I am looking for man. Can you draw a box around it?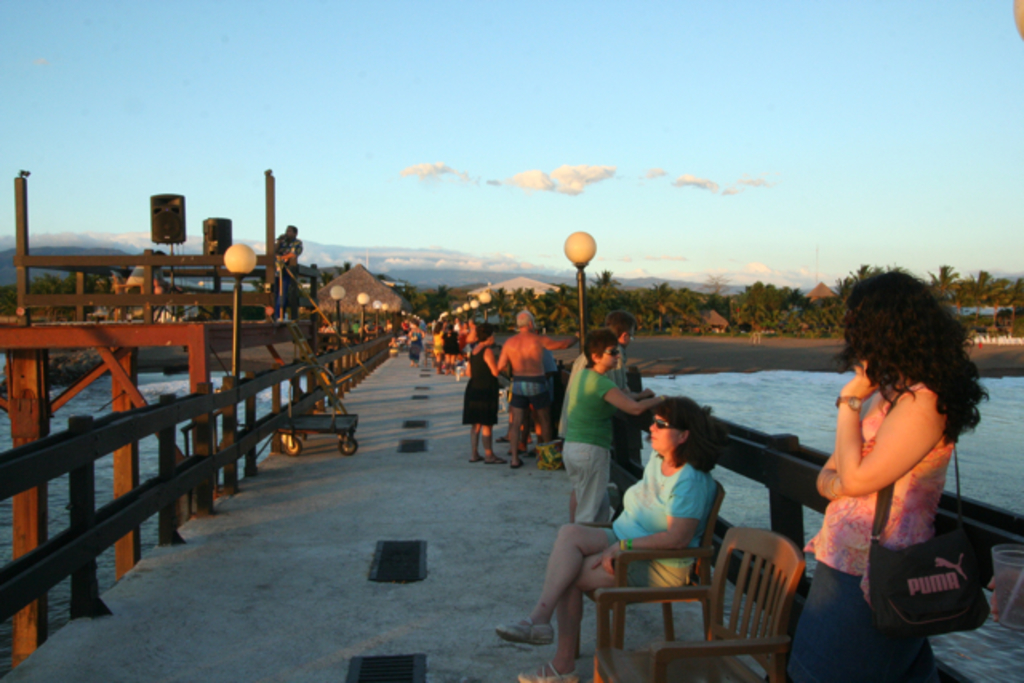
Sure, the bounding box is rect(272, 221, 302, 322).
